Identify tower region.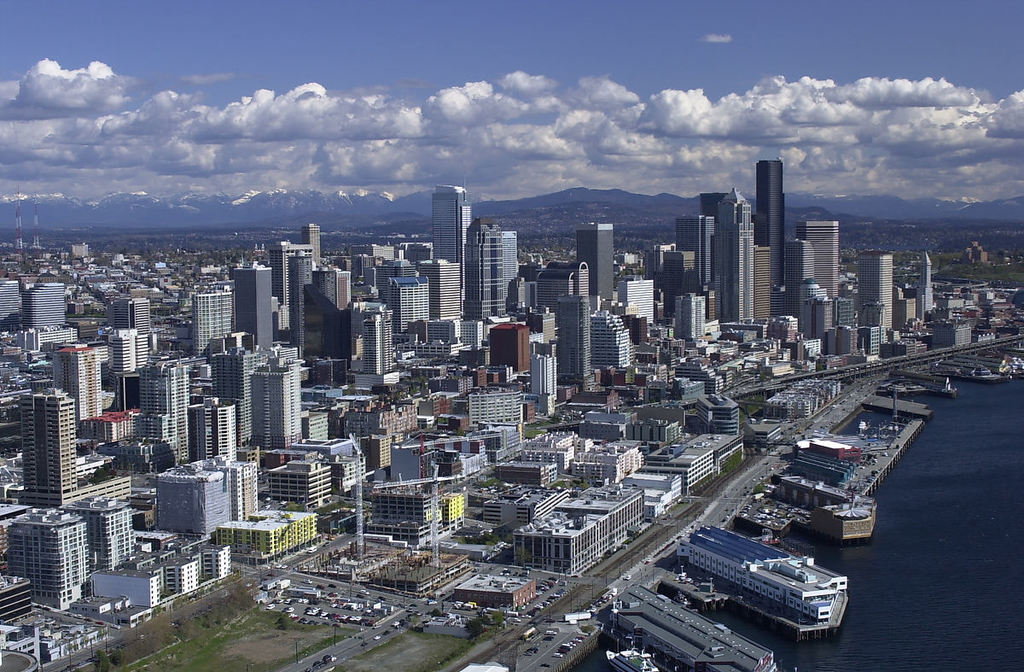
Region: bbox=[0, 281, 20, 336].
